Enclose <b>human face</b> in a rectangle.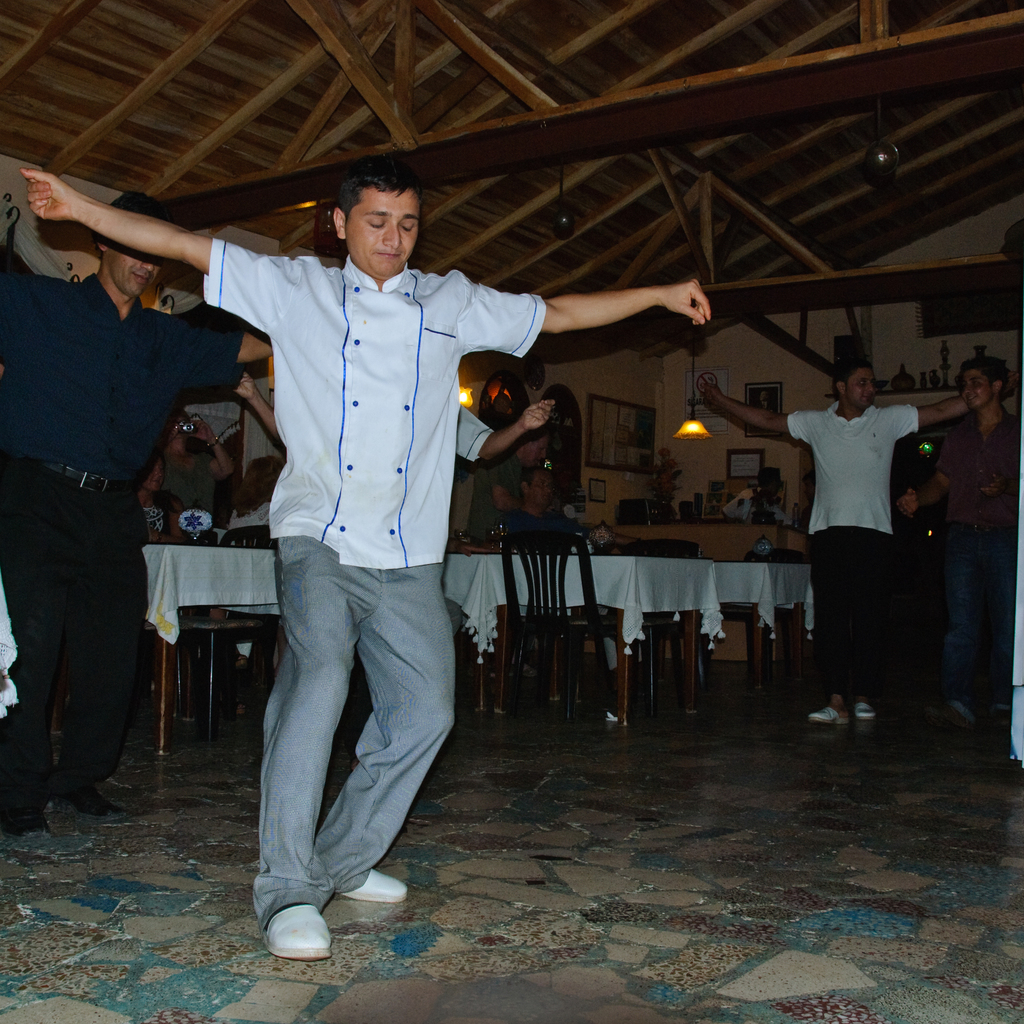
{"left": 532, "top": 440, "right": 547, "bottom": 469}.
